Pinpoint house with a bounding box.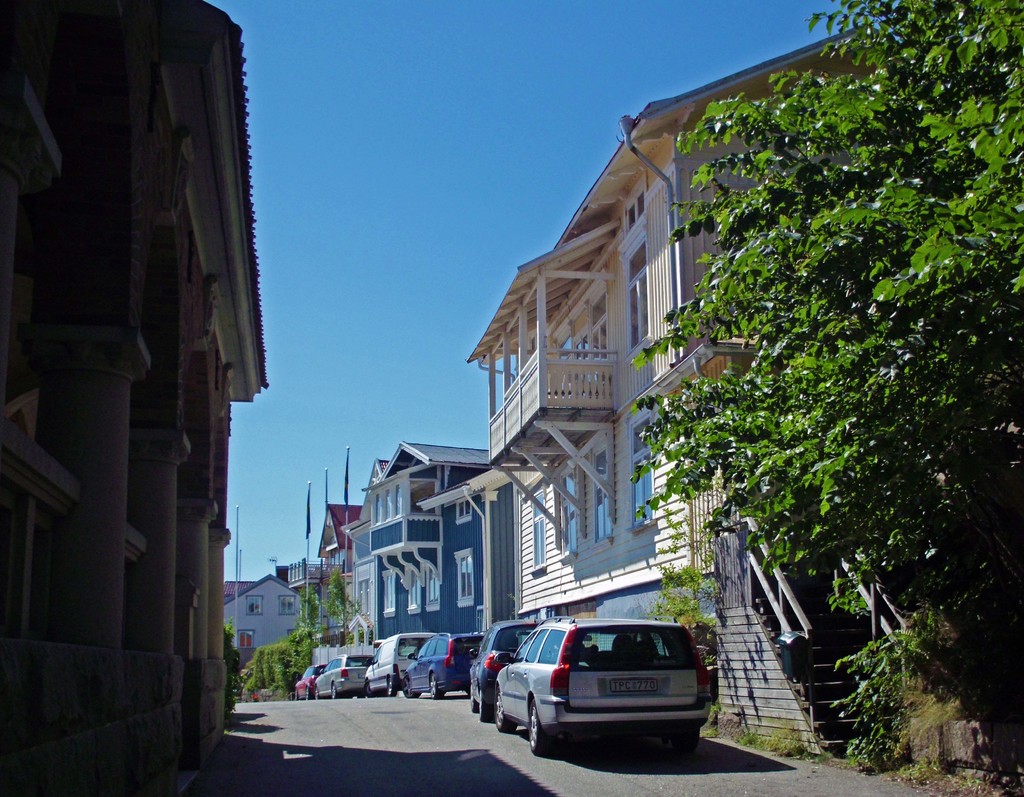
crop(424, 42, 924, 620).
